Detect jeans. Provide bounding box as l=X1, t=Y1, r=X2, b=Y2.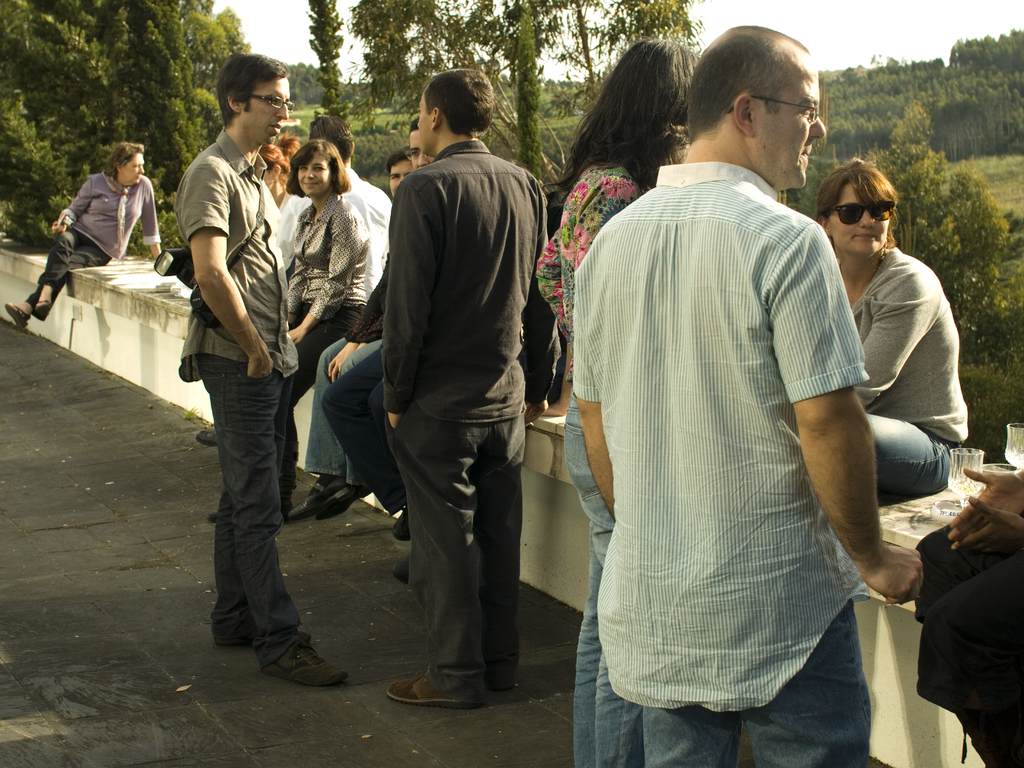
l=636, t=594, r=876, b=767.
